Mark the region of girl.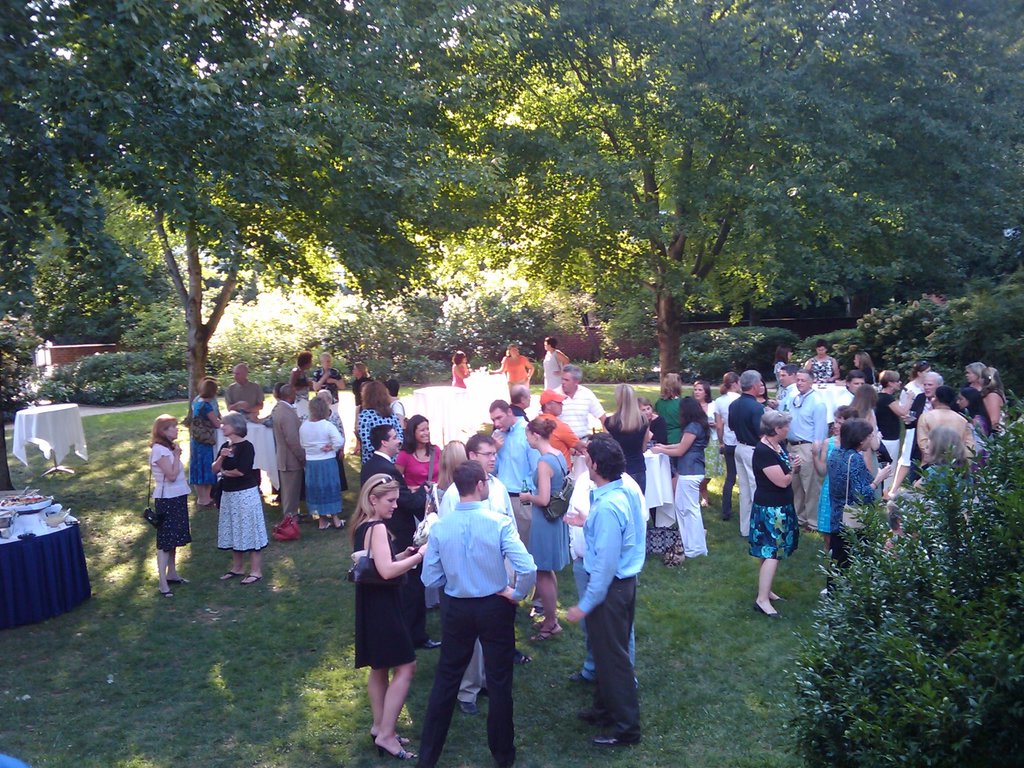
Region: 680, 381, 728, 508.
